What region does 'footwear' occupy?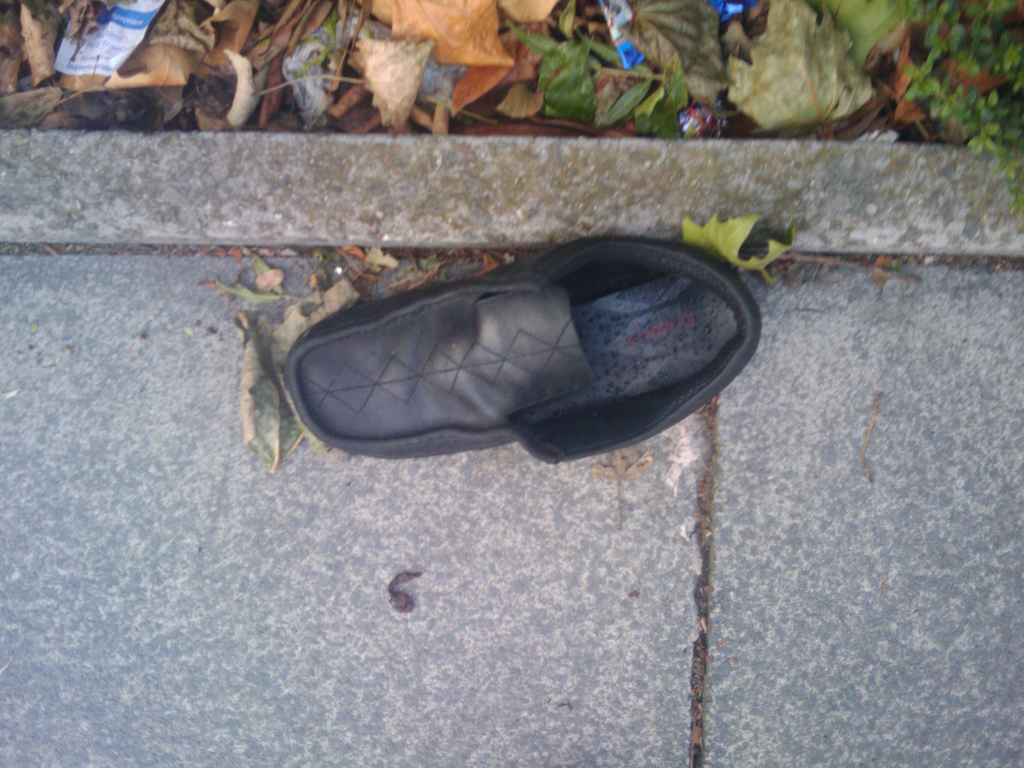
crop(285, 245, 769, 470).
